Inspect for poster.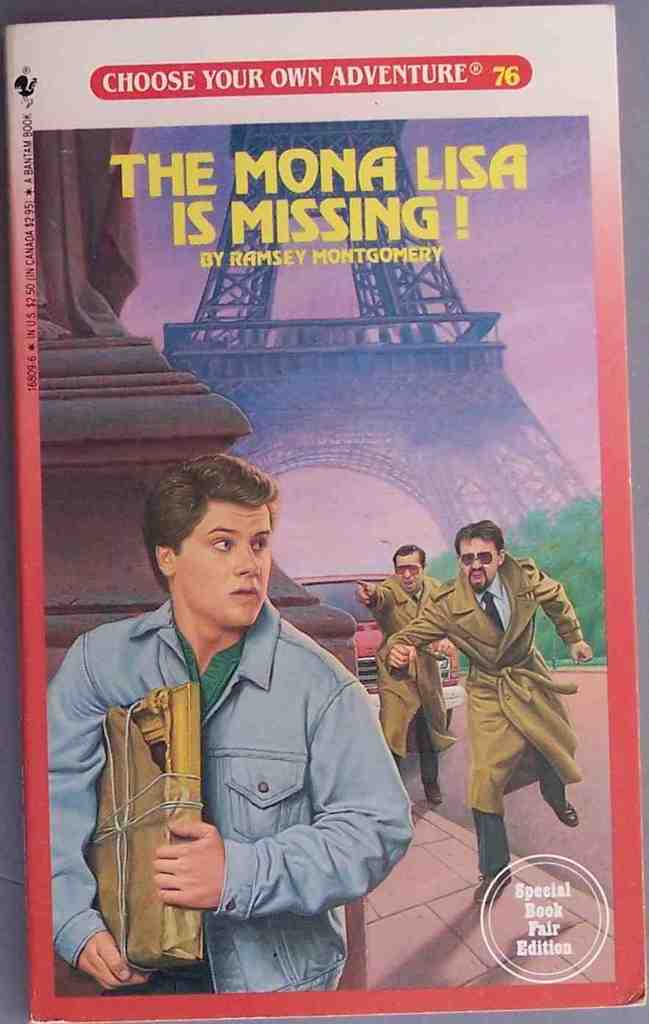
Inspection: Rect(6, 0, 641, 1023).
